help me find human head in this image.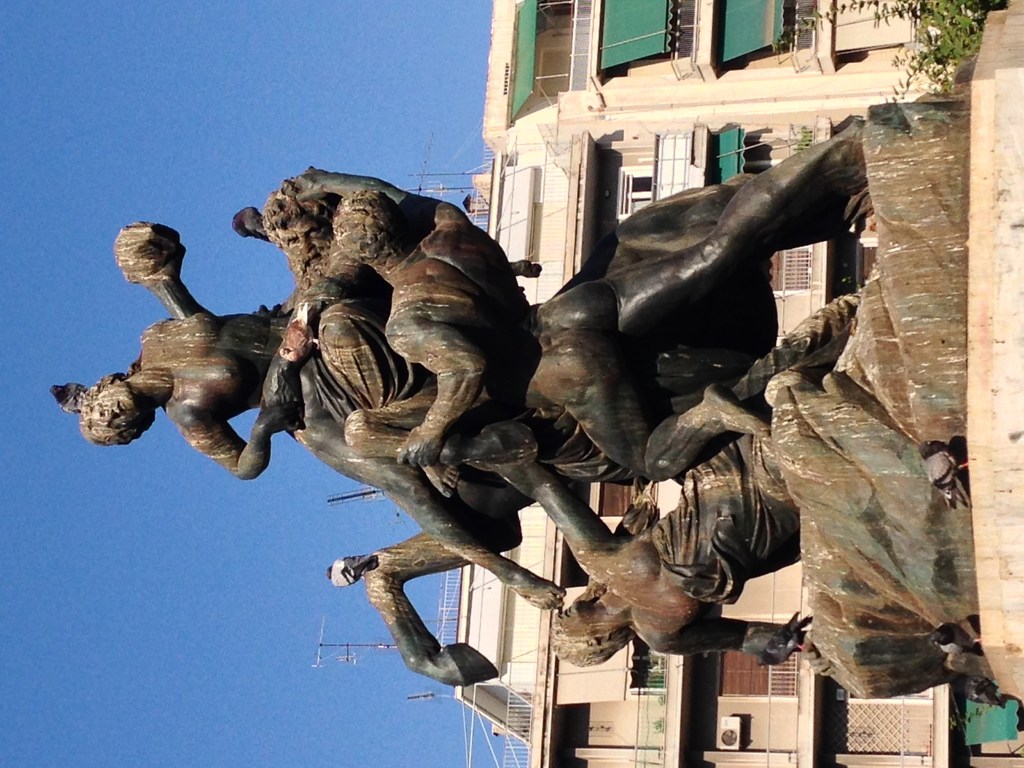
Found it: (333,192,412,271).
